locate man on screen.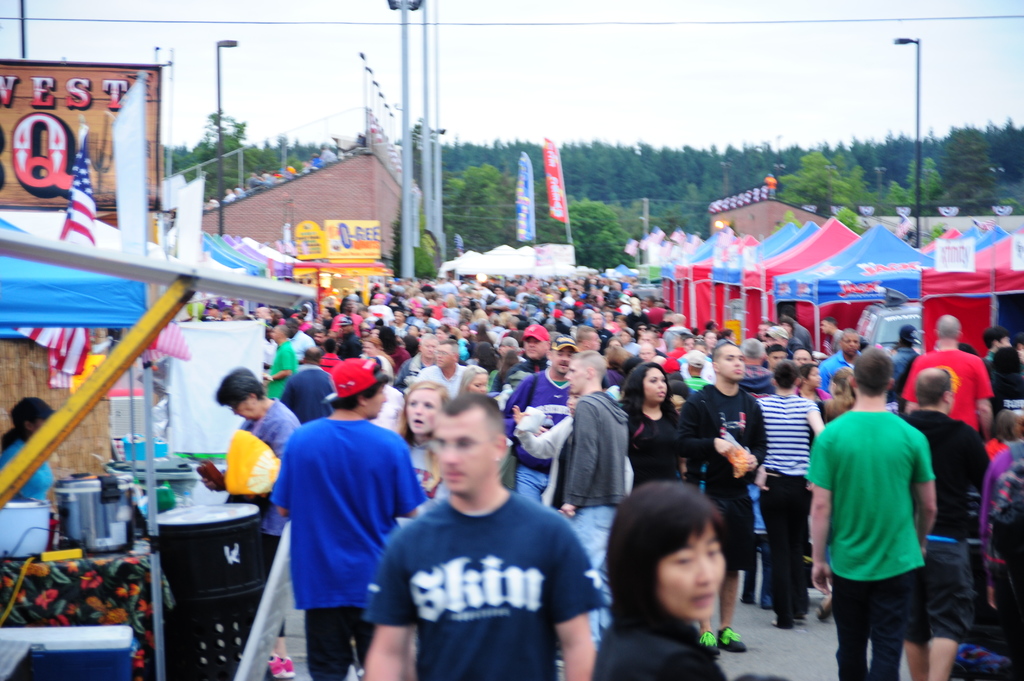
On screen at l=234, t=303, r=245, b=317.
